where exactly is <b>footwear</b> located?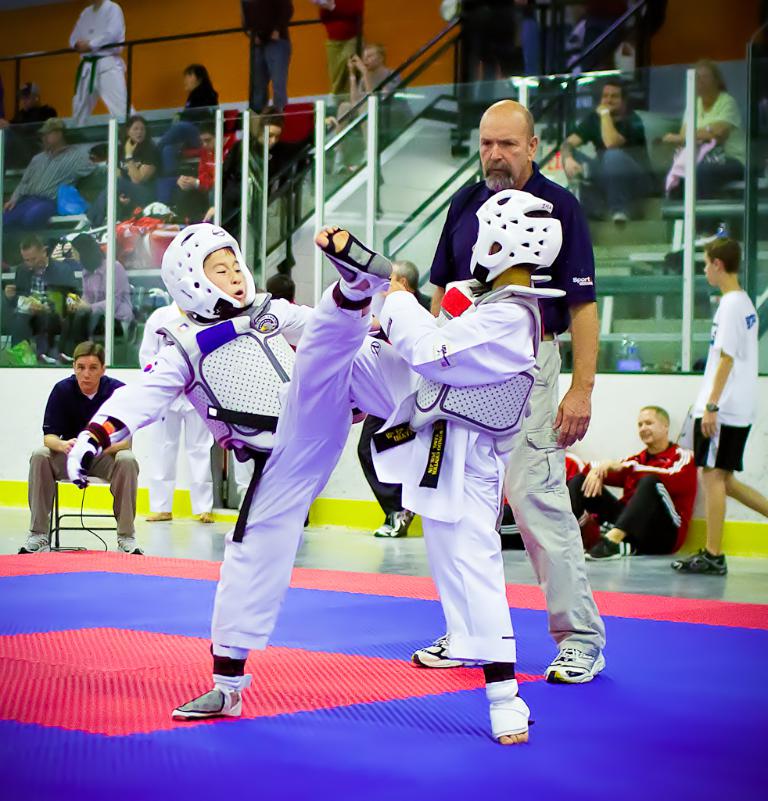
Its bounding box is rect(15, 532, 61, 555).
